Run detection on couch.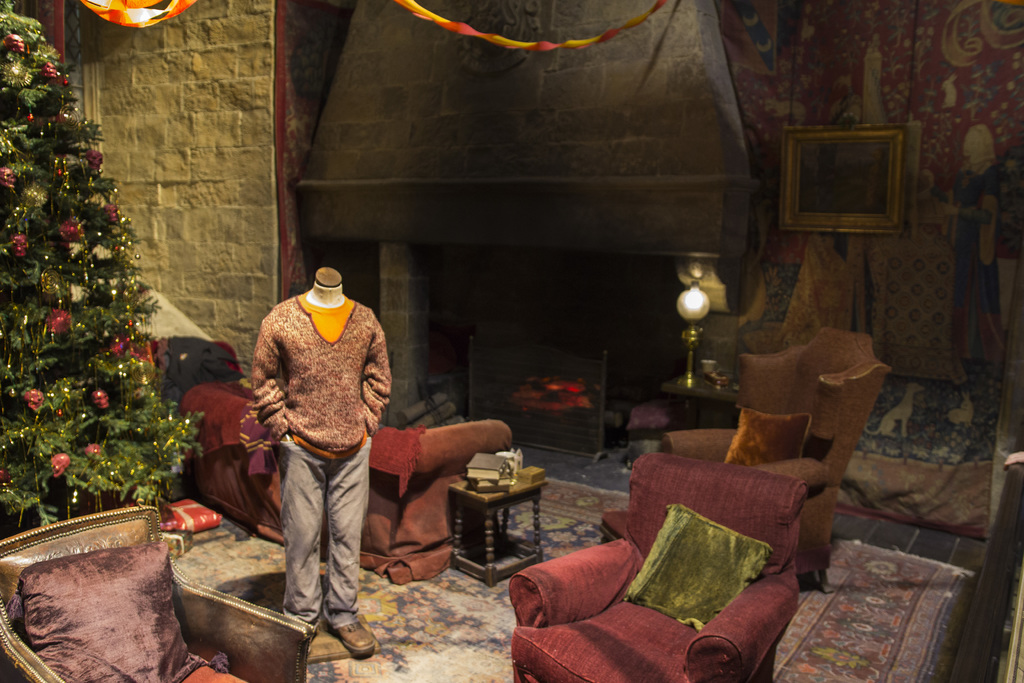
Result: left=171, top=347, right=518, bottom=583.
